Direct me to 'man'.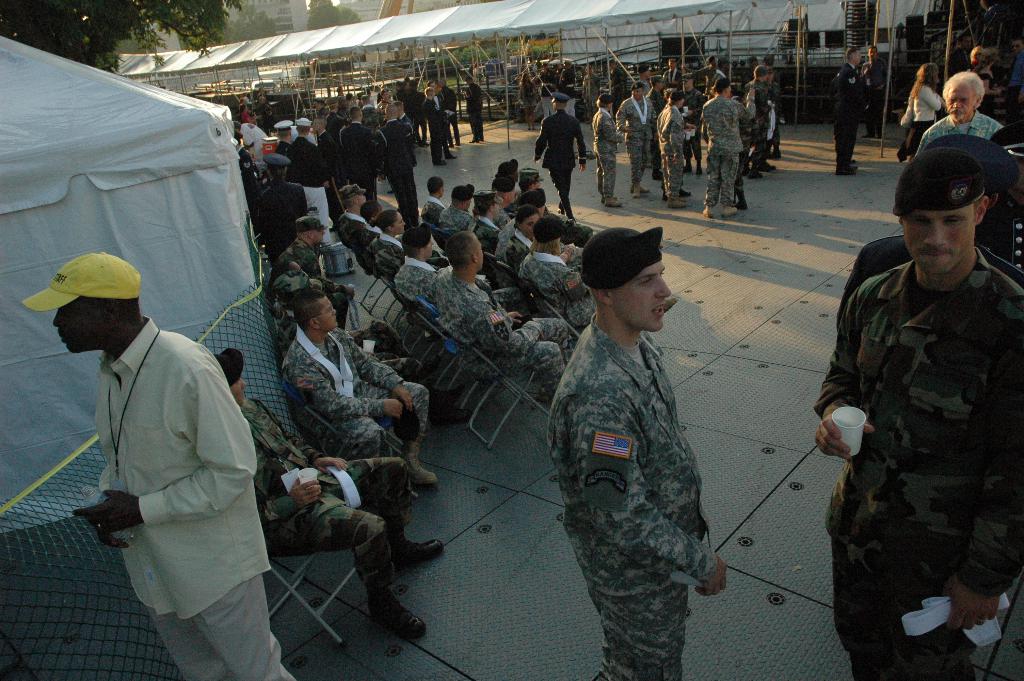
Direction: 270:281:444:518.
